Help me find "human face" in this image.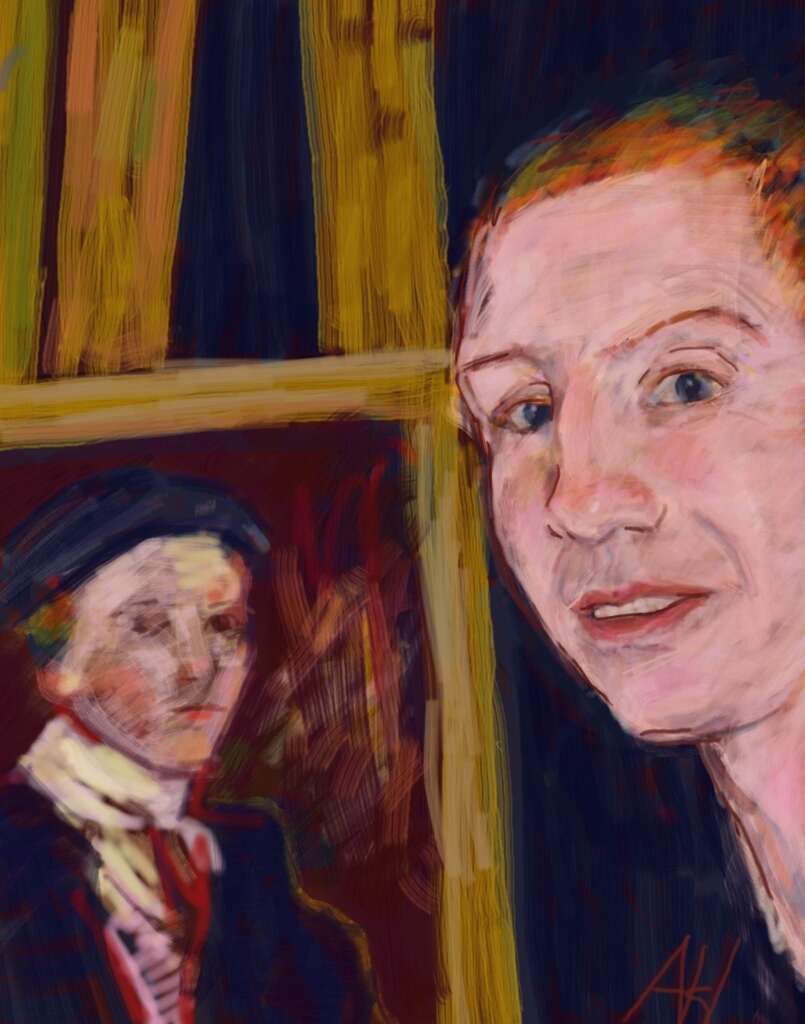
Found it: Rect(47, 536, 254, 779).
